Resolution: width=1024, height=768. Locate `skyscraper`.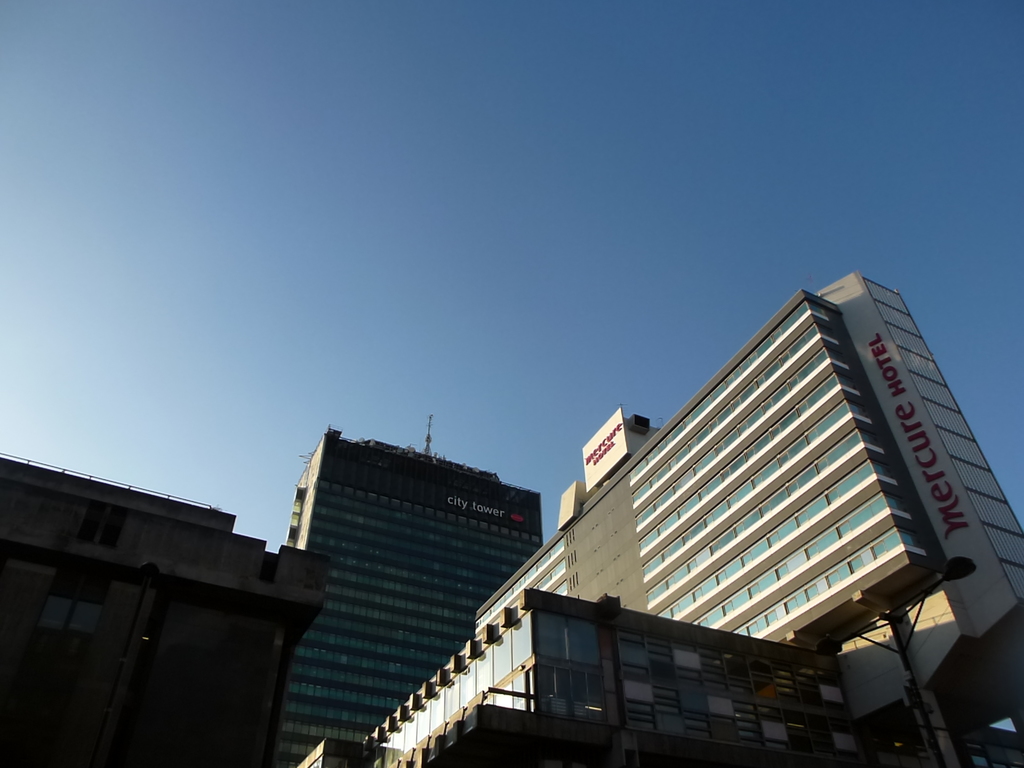
crop(293, 275, 1023, 767).
